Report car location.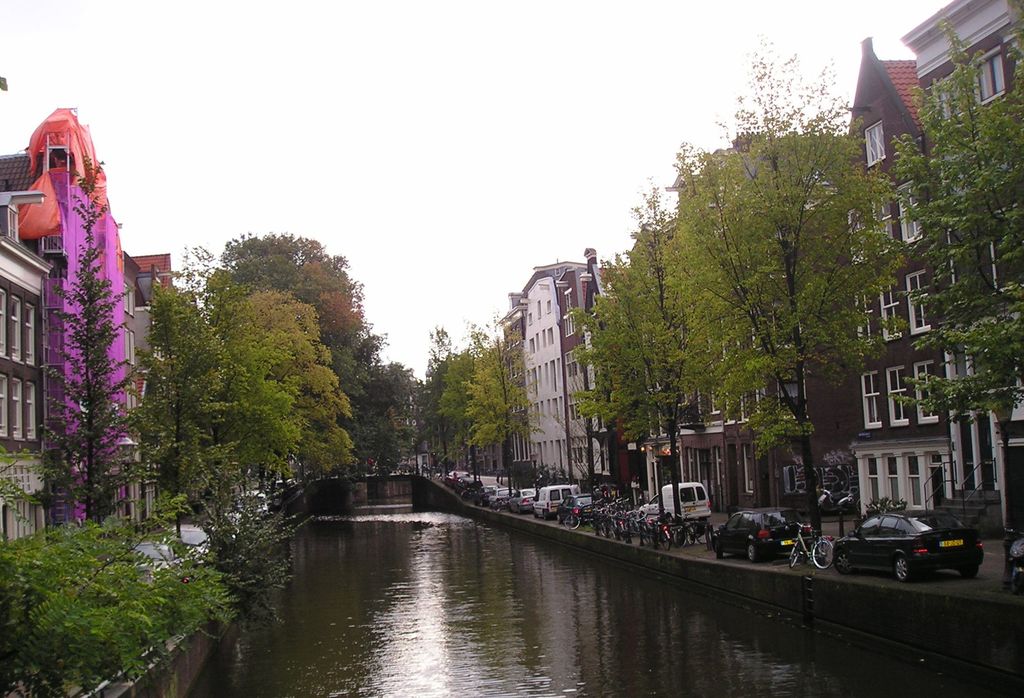
Report: x1=699 y1=507 x2=819 y2=566.
